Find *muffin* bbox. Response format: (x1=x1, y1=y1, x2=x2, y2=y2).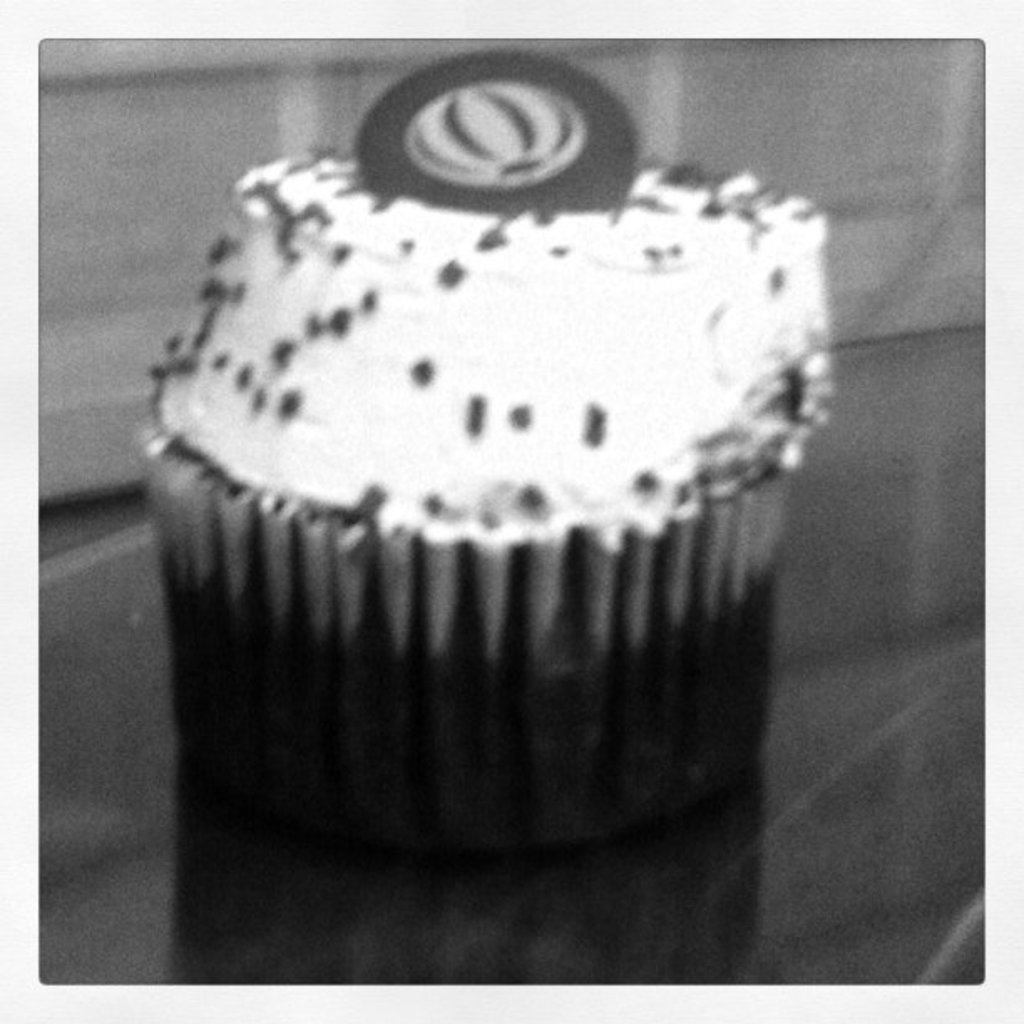
(x1=134, y1=47, x2=832, y2=853).
